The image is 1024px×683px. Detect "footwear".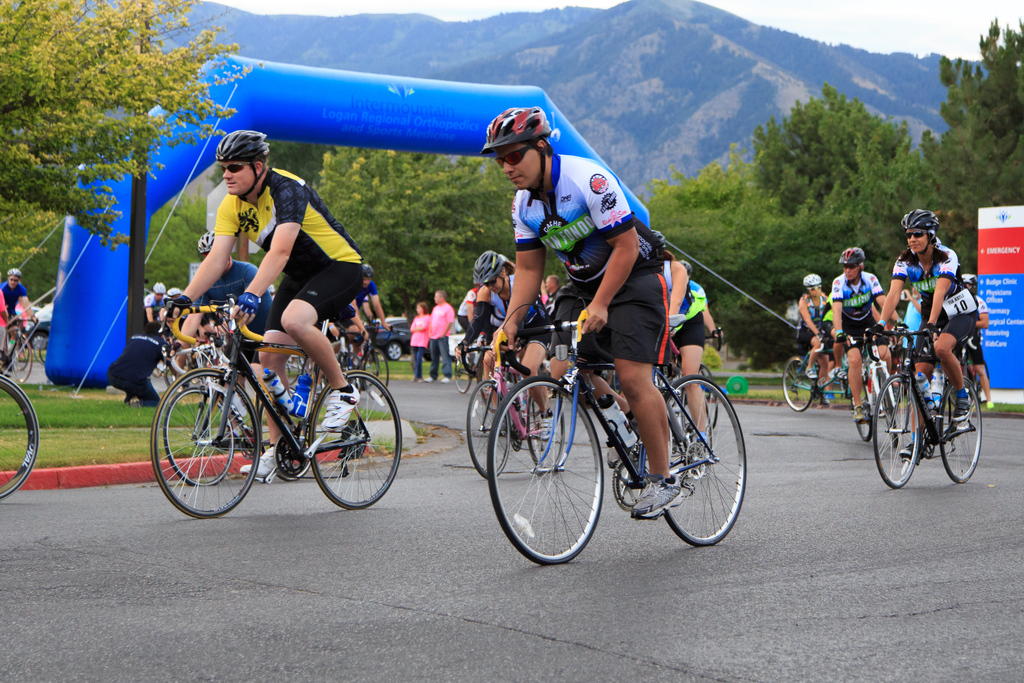
Detection: <region>877, 407, 886, 416</region>.
